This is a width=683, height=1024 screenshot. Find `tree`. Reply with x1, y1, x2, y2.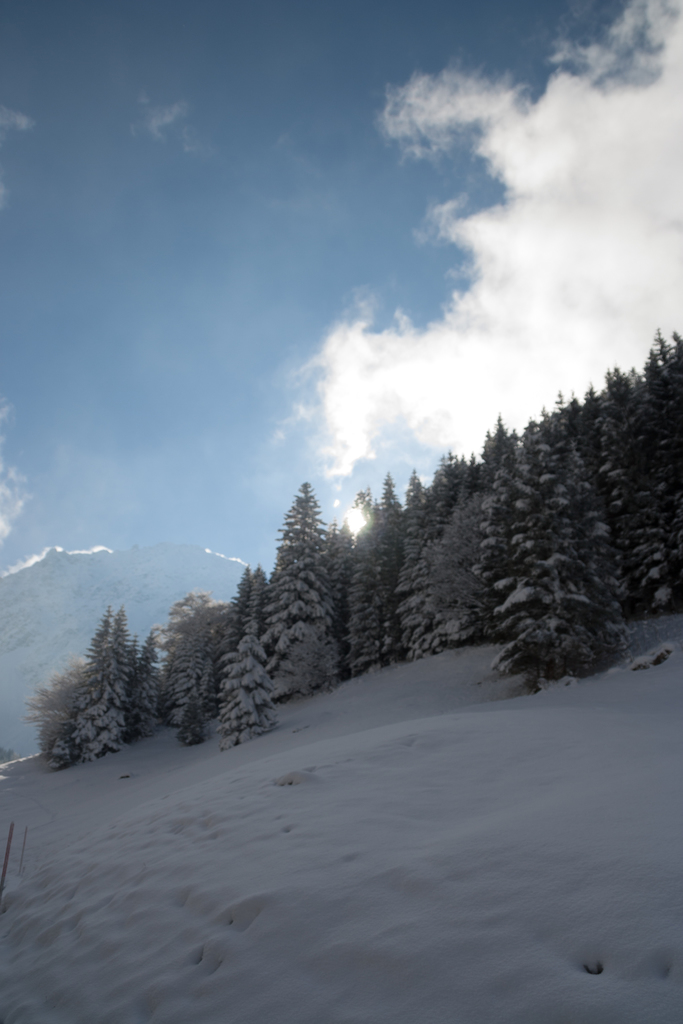
250, 477, 344, 700.
